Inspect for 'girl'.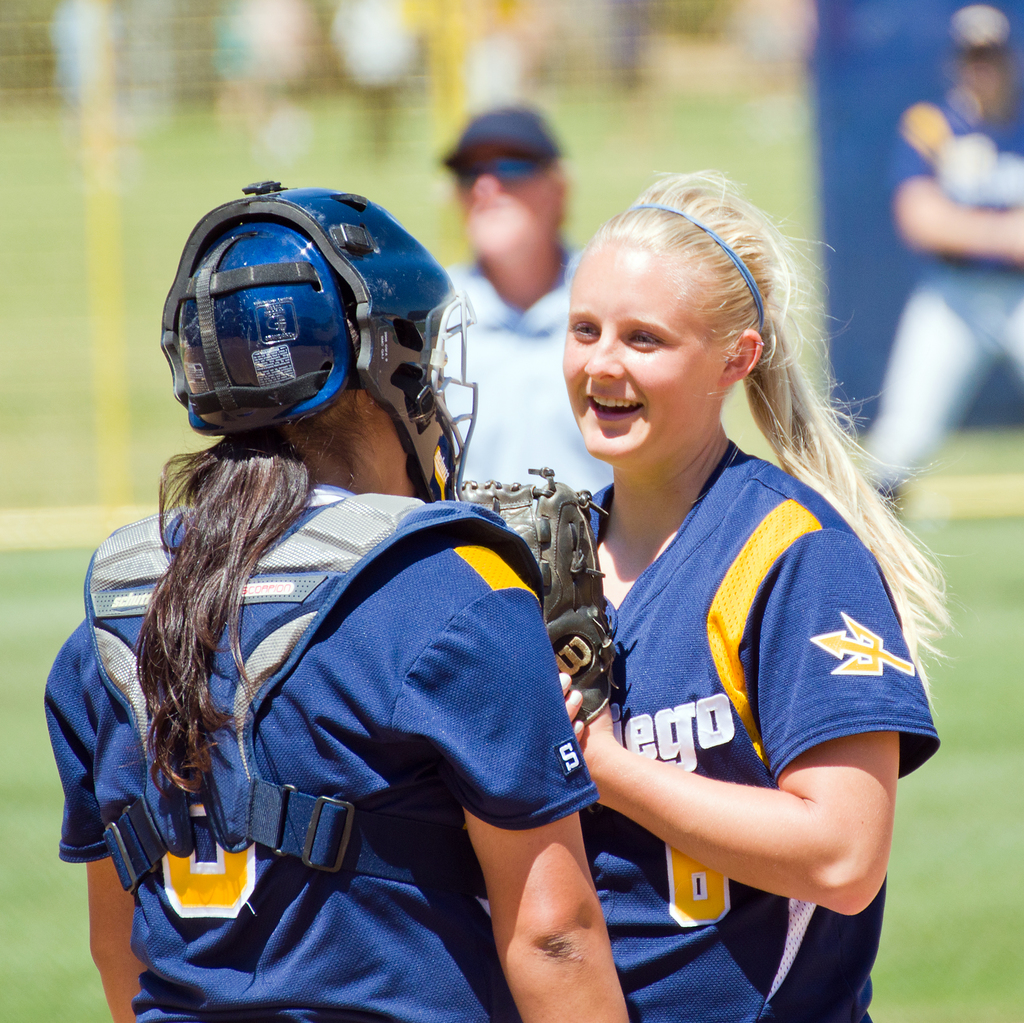
Inspection: [455,160,958,1022].
